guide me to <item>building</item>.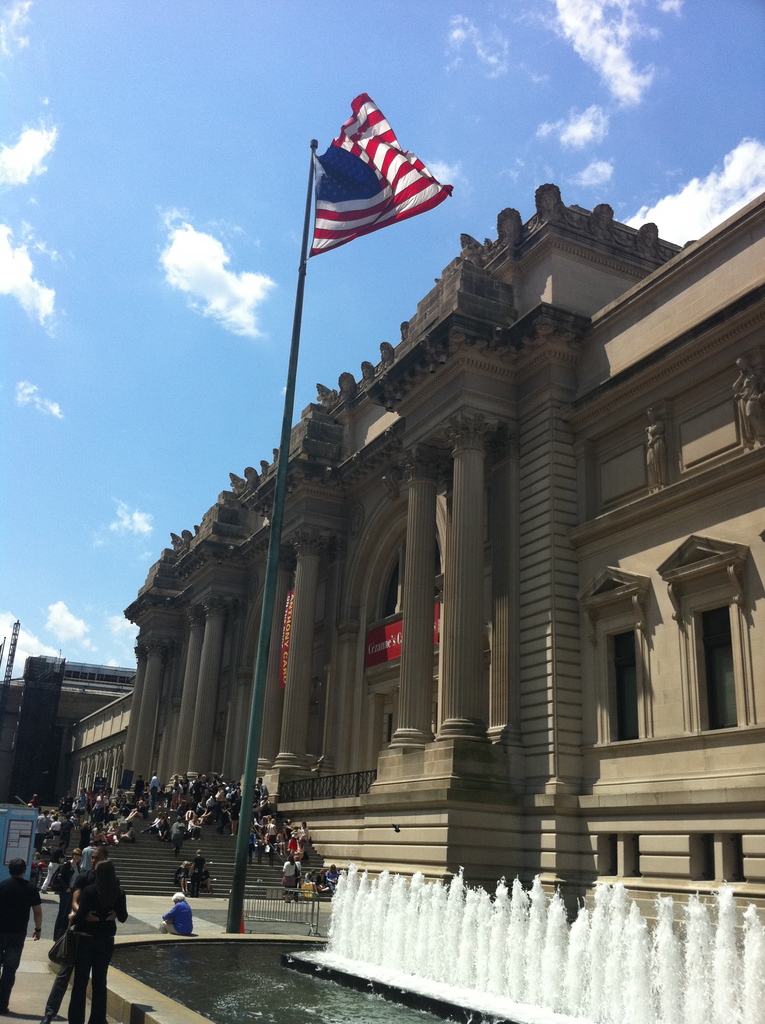
Guidance: <box>90,66,729,939</box>.
